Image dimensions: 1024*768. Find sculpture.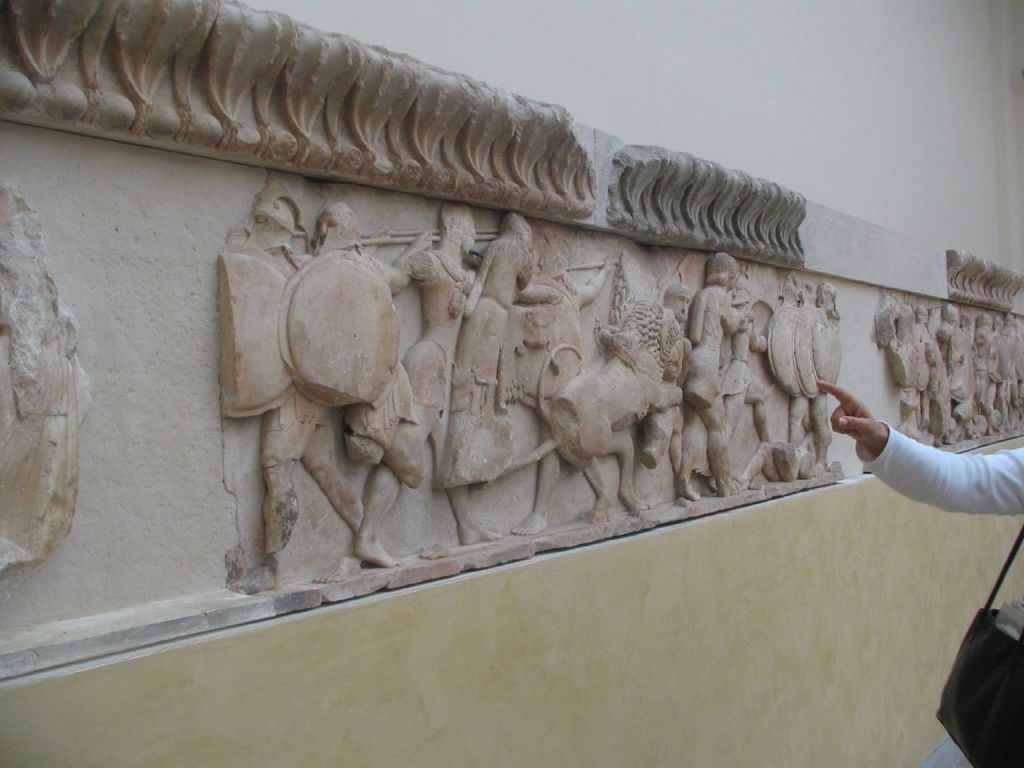
<bbox>874, 292, 934, 444</bbox>.
